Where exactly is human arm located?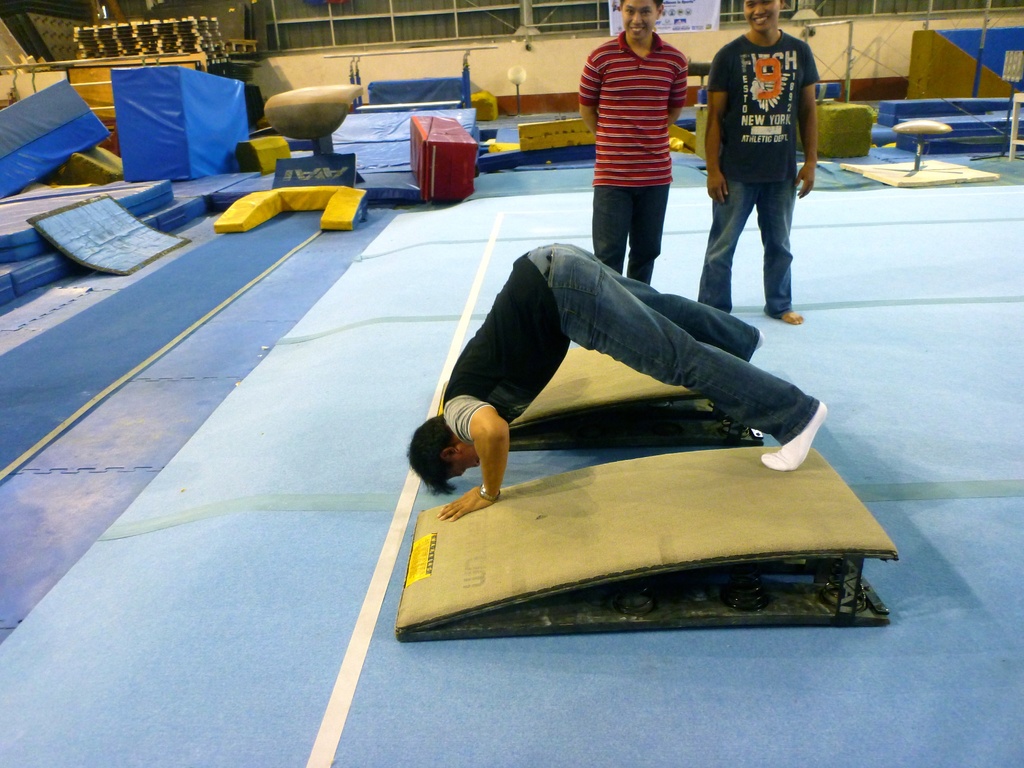
Its bounding box is region(579, 56, 604, 136).
